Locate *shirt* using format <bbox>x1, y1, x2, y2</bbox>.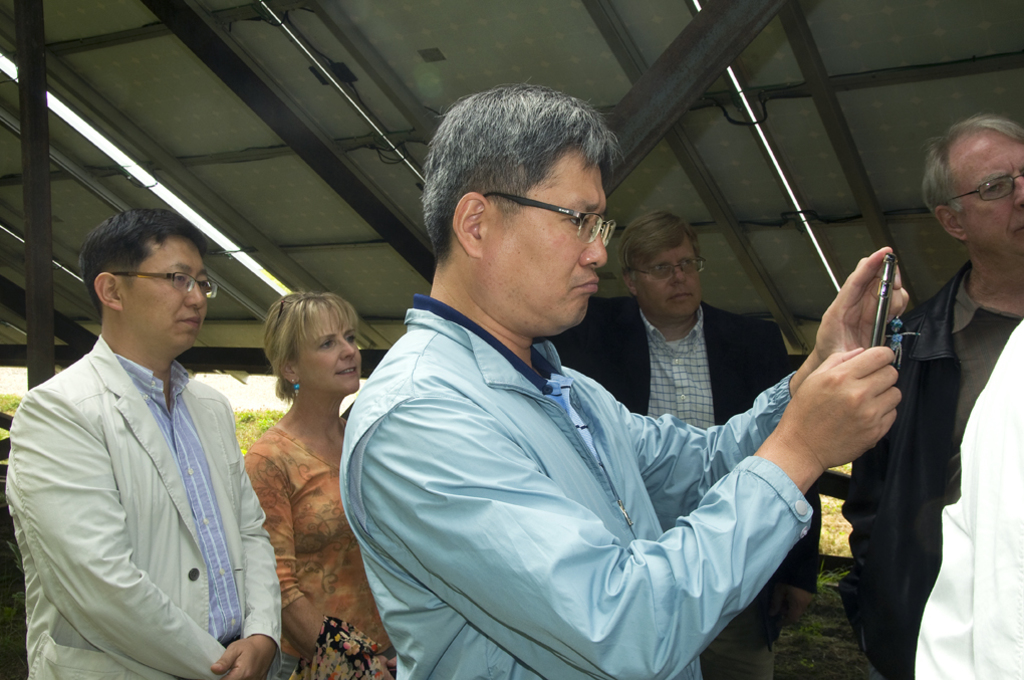
<bbox>944, 271, 1022, 503</bbox>.
